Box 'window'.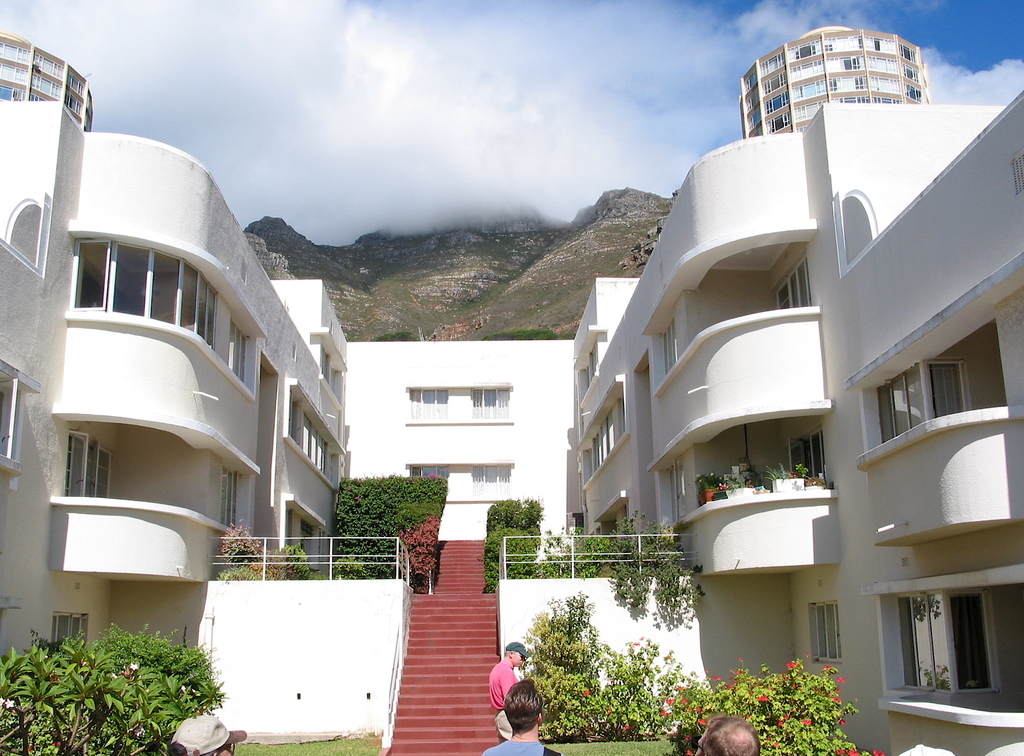
Rect(767, 259, 815, 311).
